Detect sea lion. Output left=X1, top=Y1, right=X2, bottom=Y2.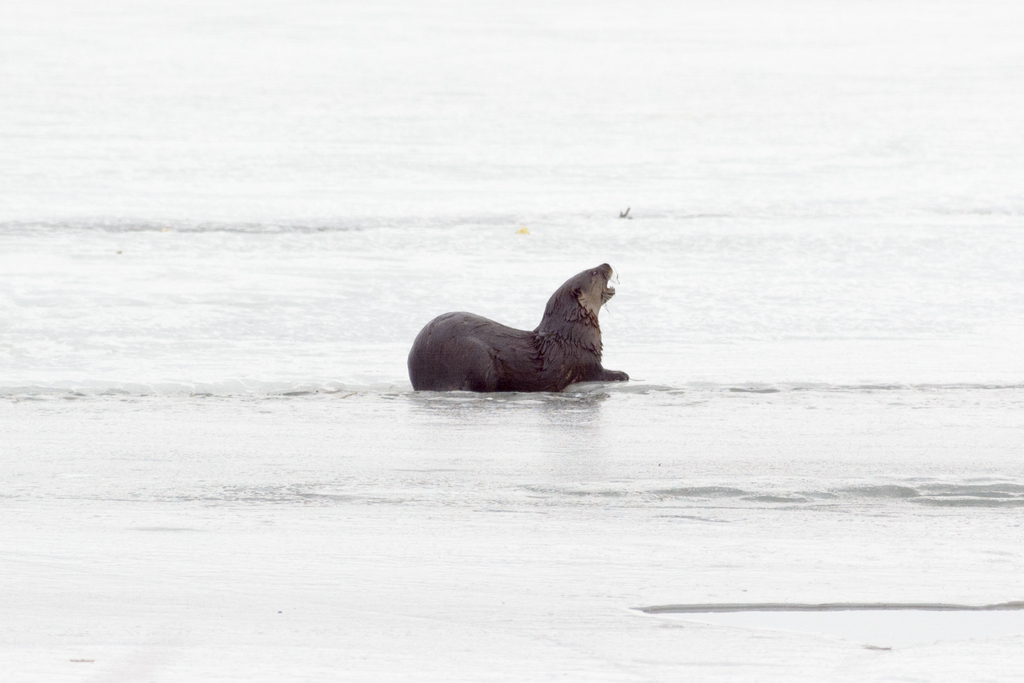
left=403, top=262, right=636, bottom=399.
